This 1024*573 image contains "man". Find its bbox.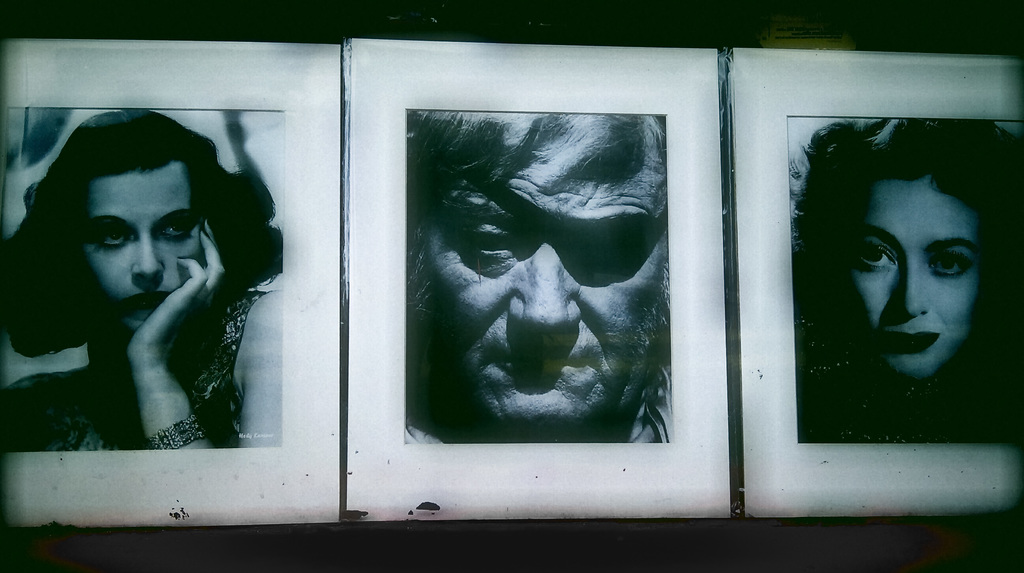
394, 125, 687, 444.
